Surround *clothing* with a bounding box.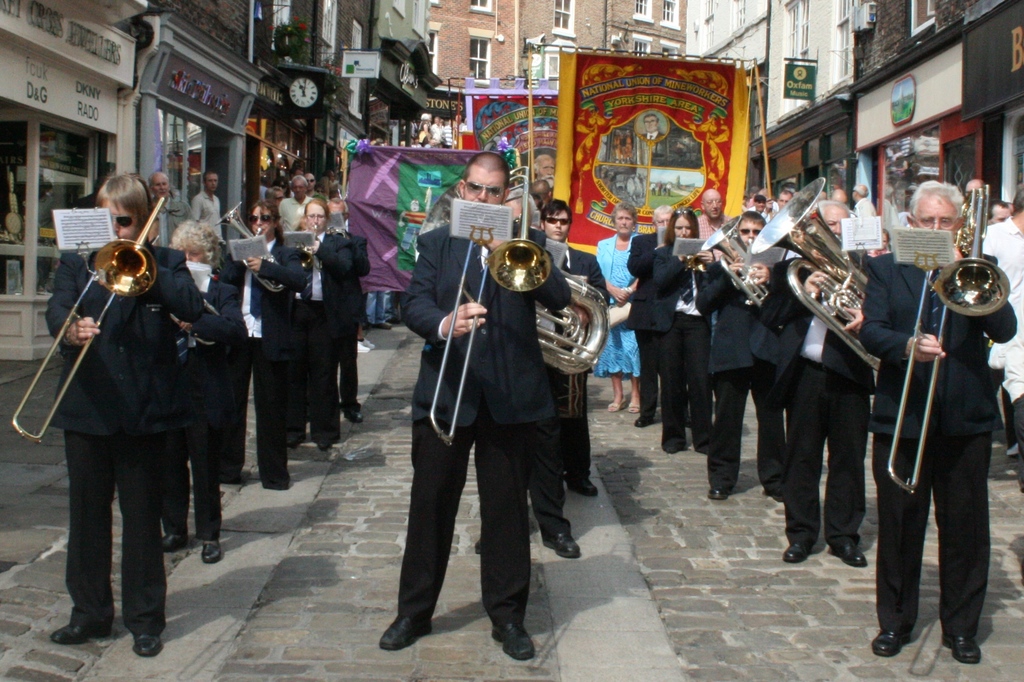
bbox=(408, 204, 556, 630).
